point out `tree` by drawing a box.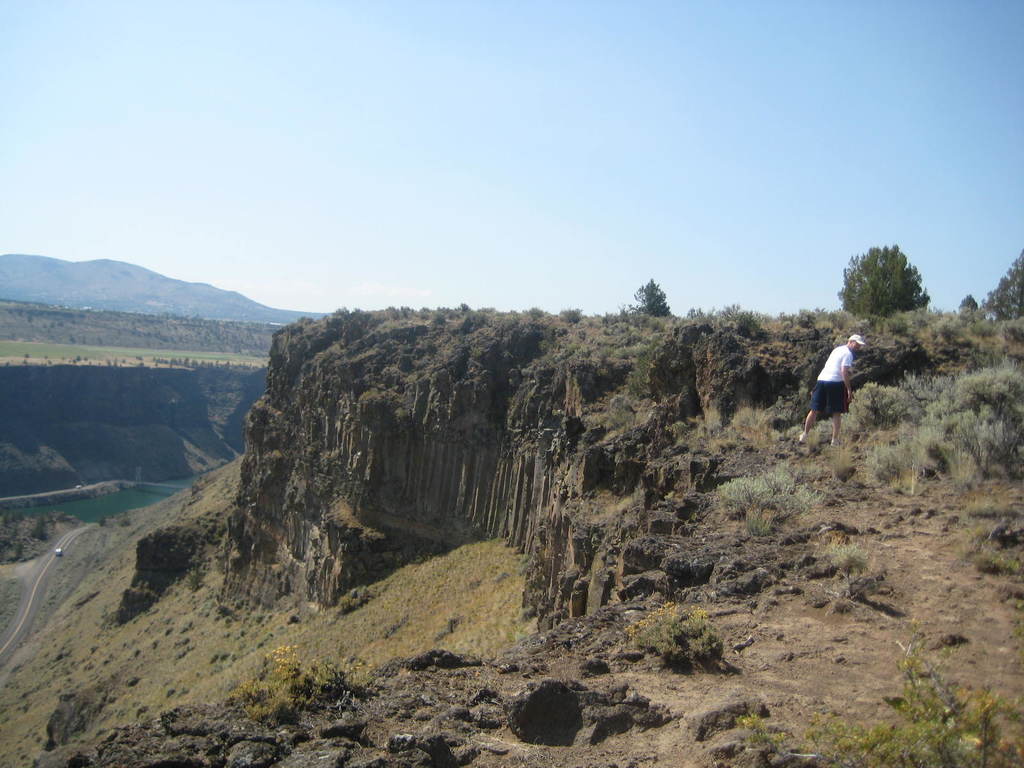
bbox=[630, 276, 669, 322].
